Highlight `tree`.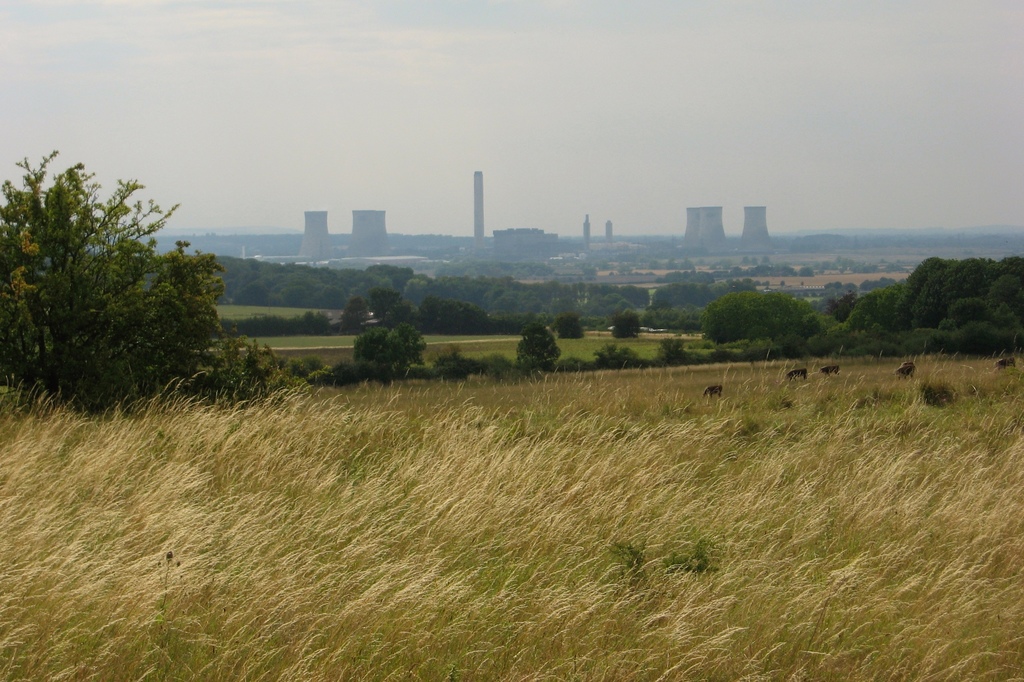
Highlighted region: Rect(326, 290, 373, 337).
